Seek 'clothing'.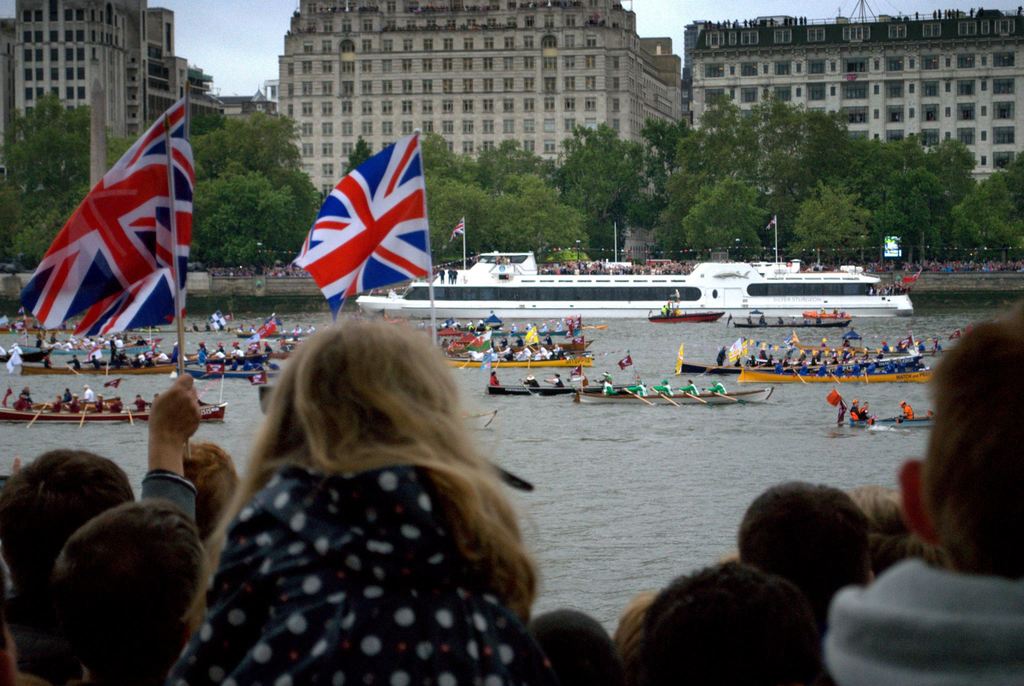
locate(915, 342, 925, 352).
